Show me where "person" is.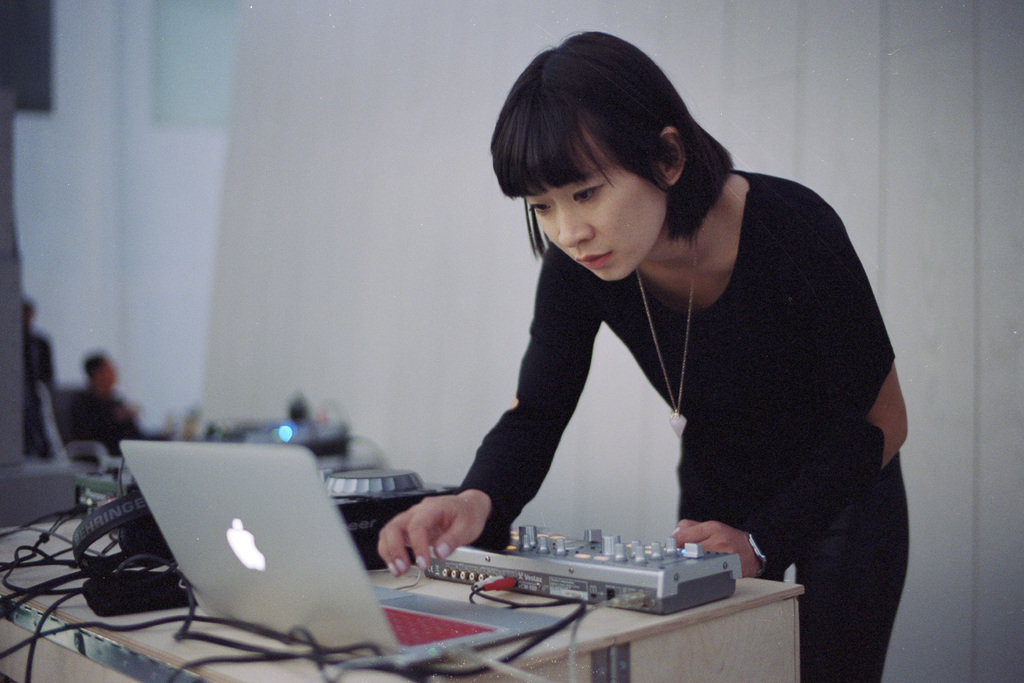
"person" is at {"x1": 71, "y1": 350, "x2": 171, "y2": 457}.
